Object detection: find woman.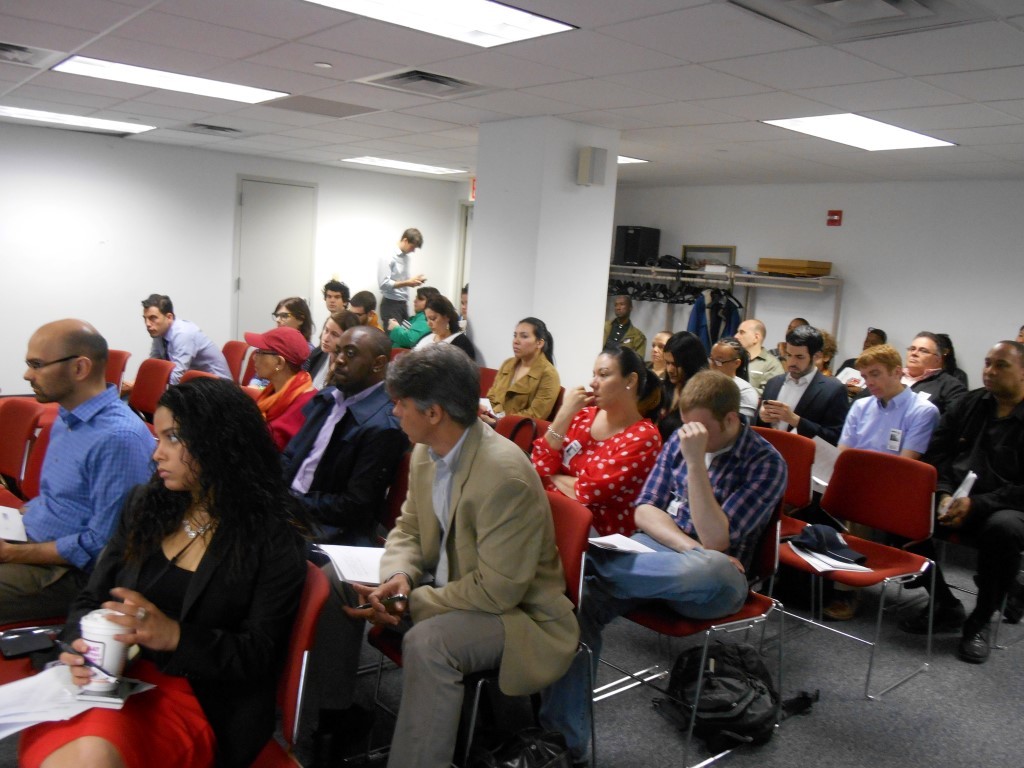
left=656, top=329, right=705, bottom=421.
